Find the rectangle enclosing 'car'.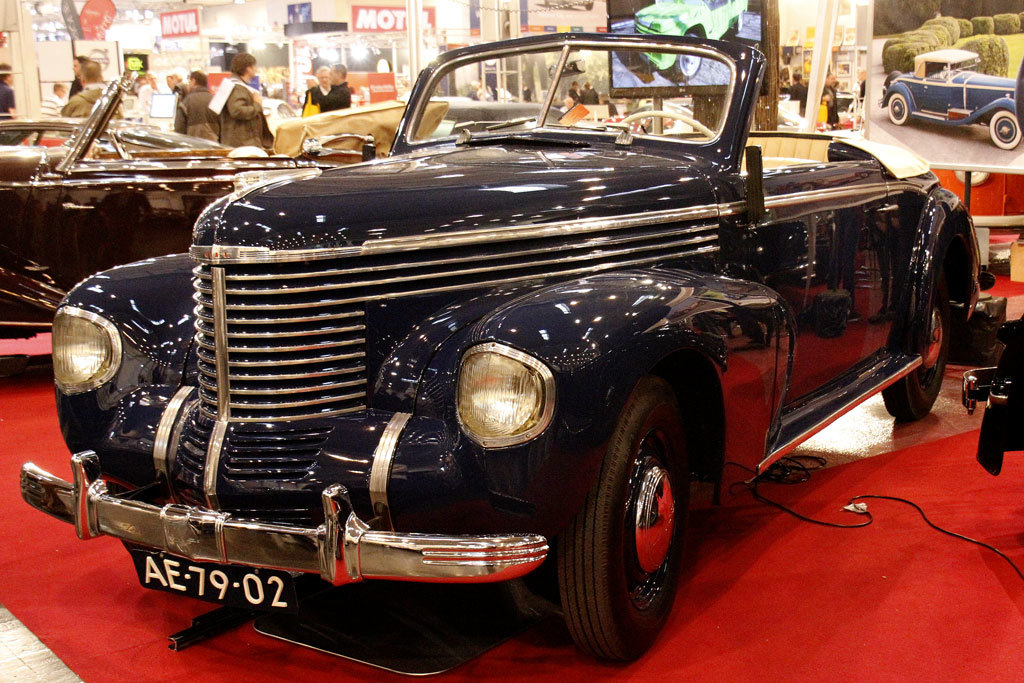
(877, 46, 1023, 155).
